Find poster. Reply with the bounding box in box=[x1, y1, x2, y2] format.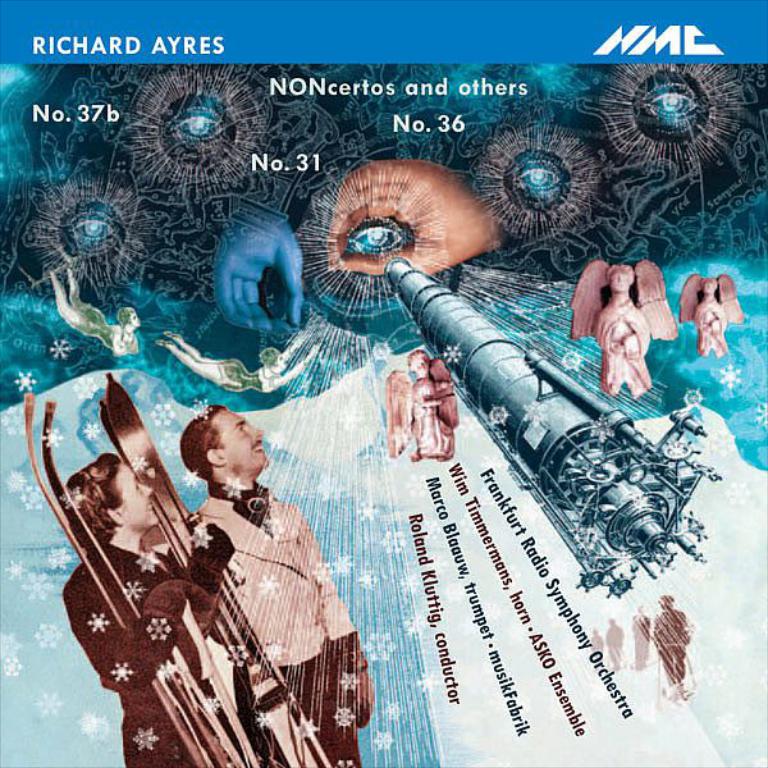
box=[0, 0, 767, 767].
